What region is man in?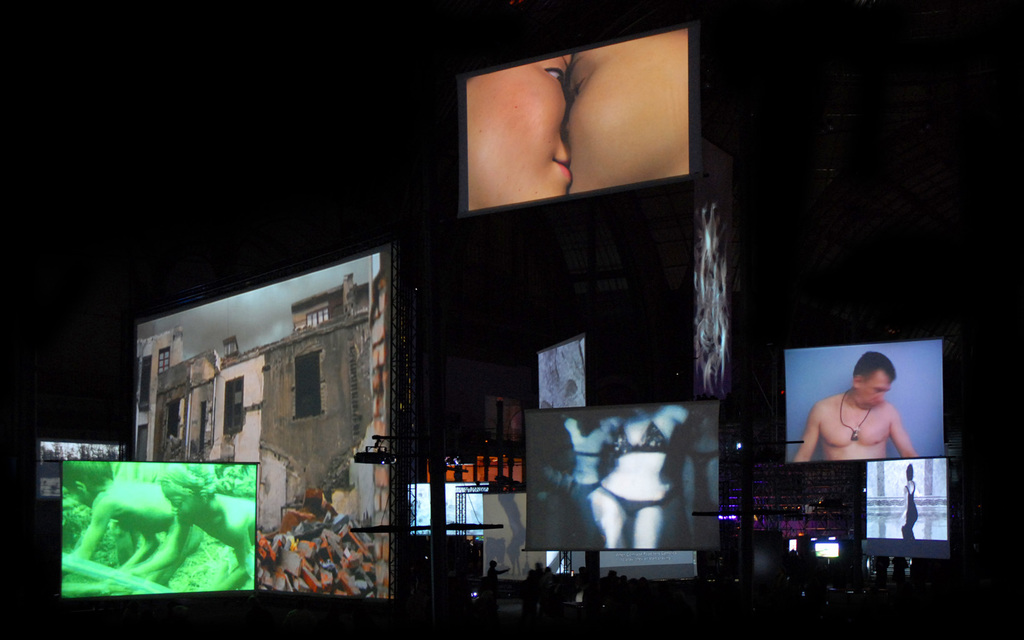
{"left": 813, "top": 362, "right": 925, "bottom": 477}.
